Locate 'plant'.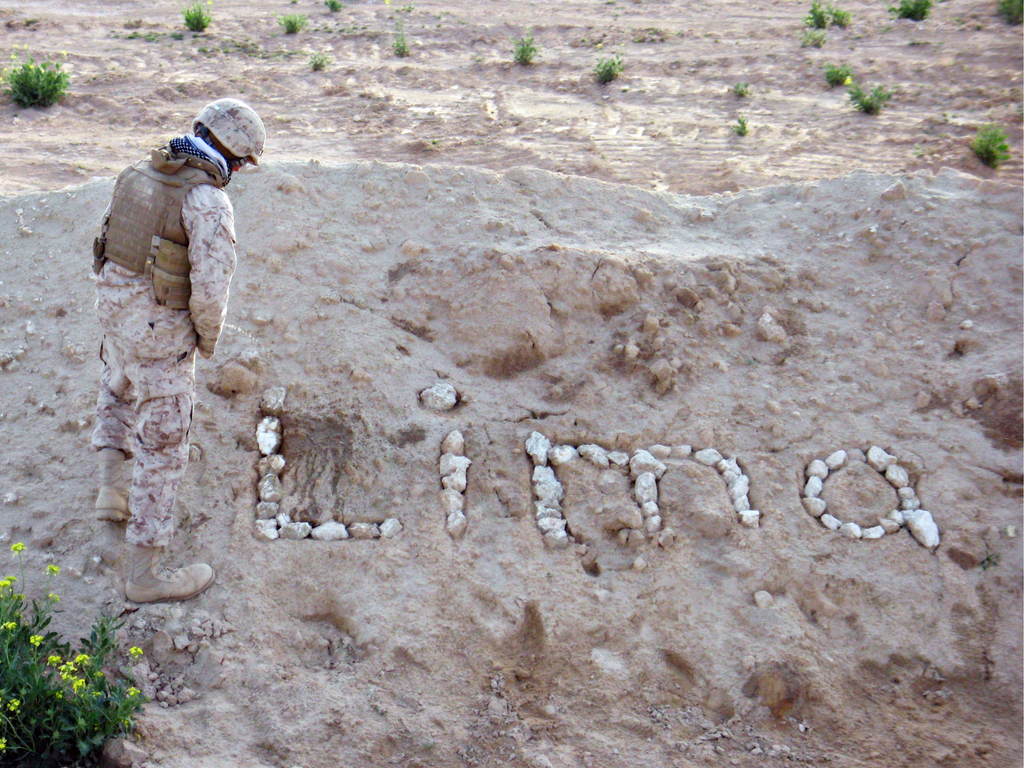
Bounding box: bbox=(986, 0, 1022, 25).
